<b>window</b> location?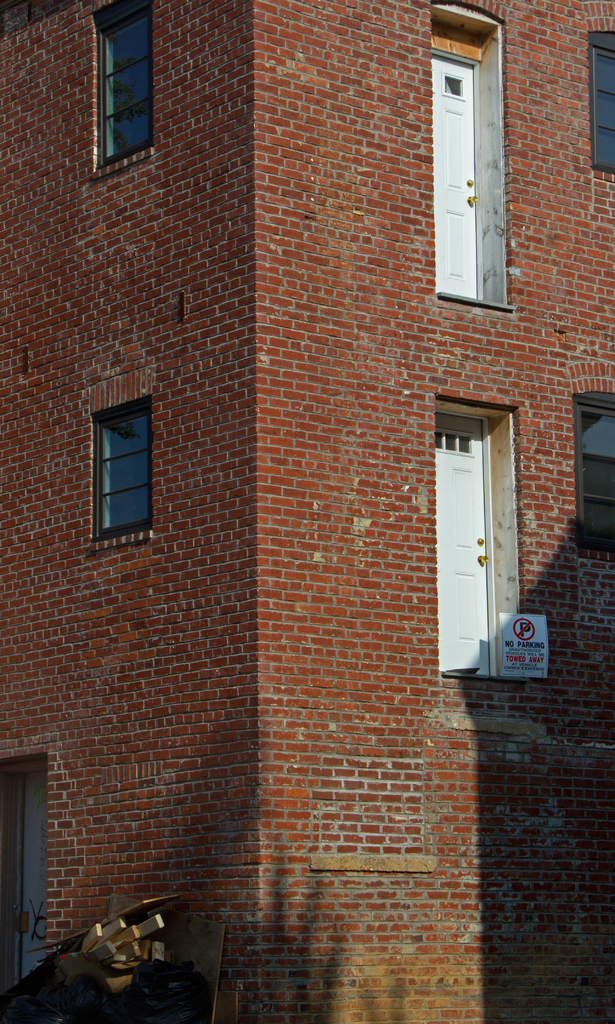
431,394,520,688
